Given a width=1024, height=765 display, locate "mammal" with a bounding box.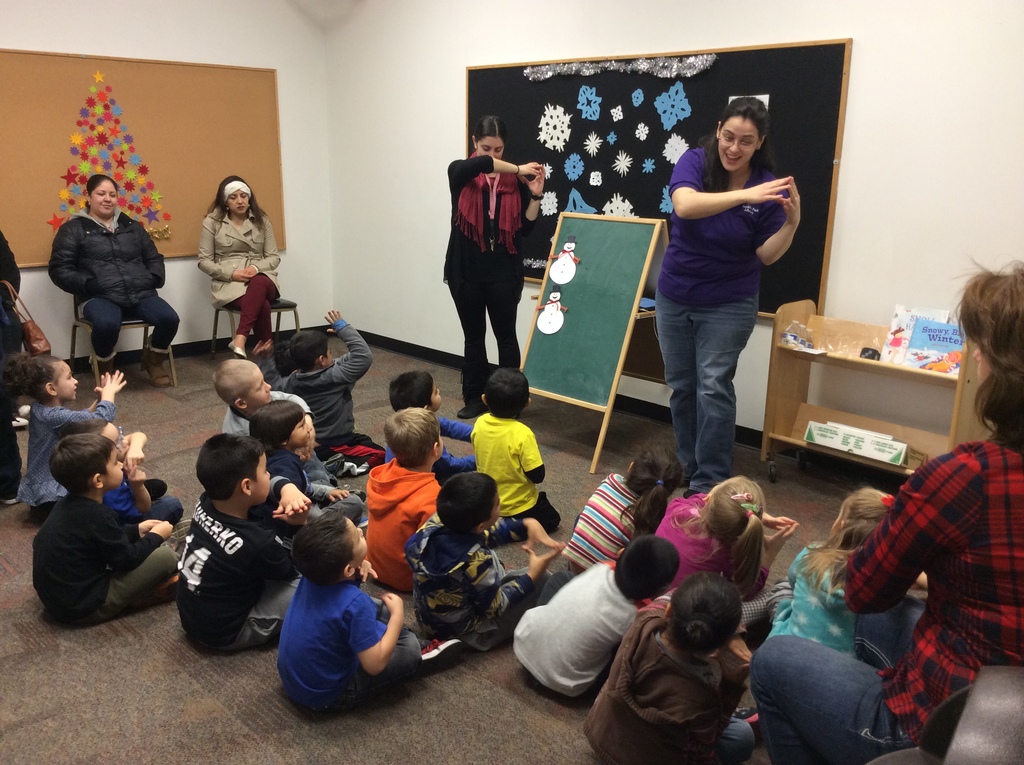
Located: detection(589, 581, 788, 750).
